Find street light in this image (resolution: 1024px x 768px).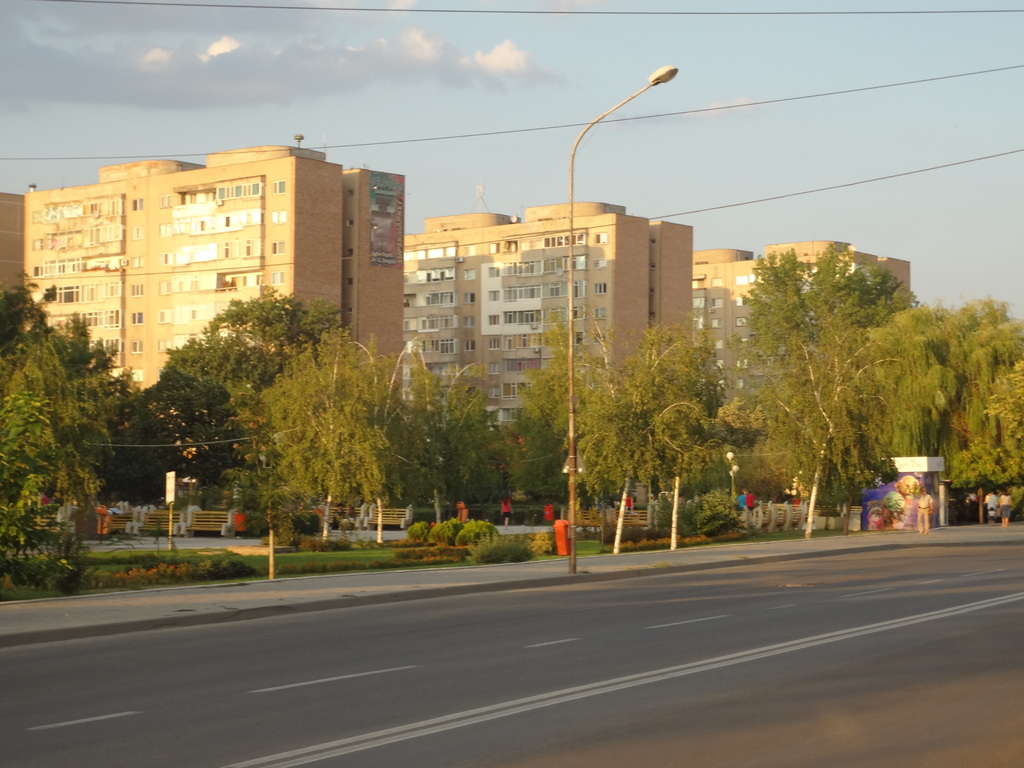
box=[566, 64, 681, 577].
